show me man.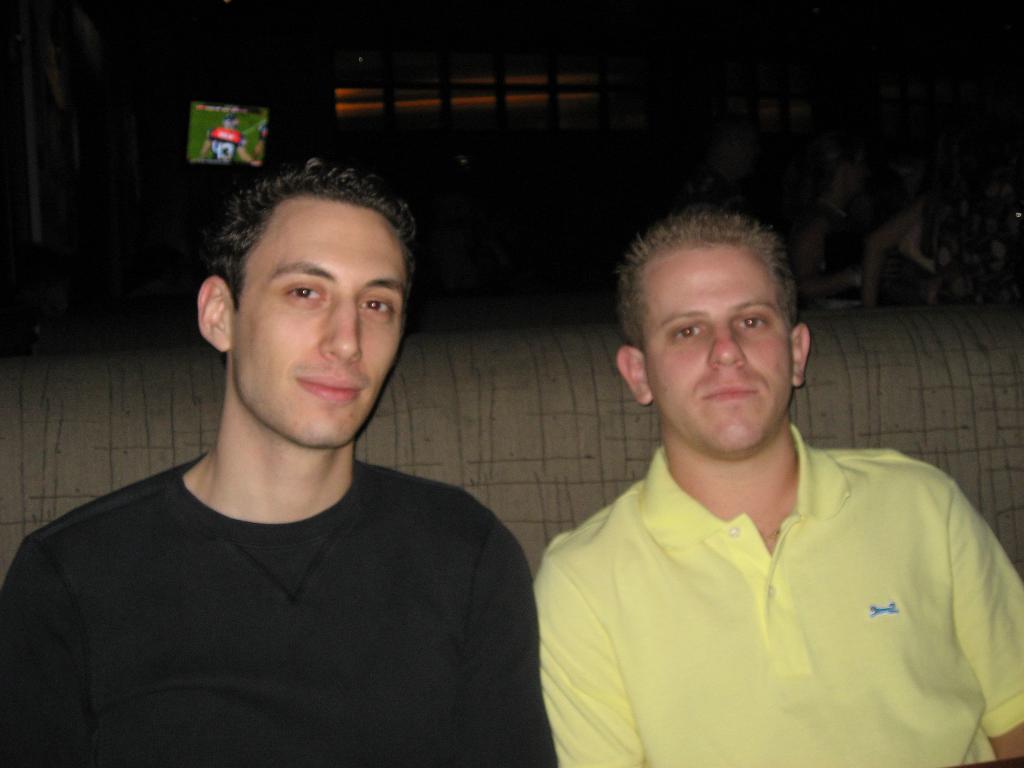
man is here: 531, 198, 1023, 767.
